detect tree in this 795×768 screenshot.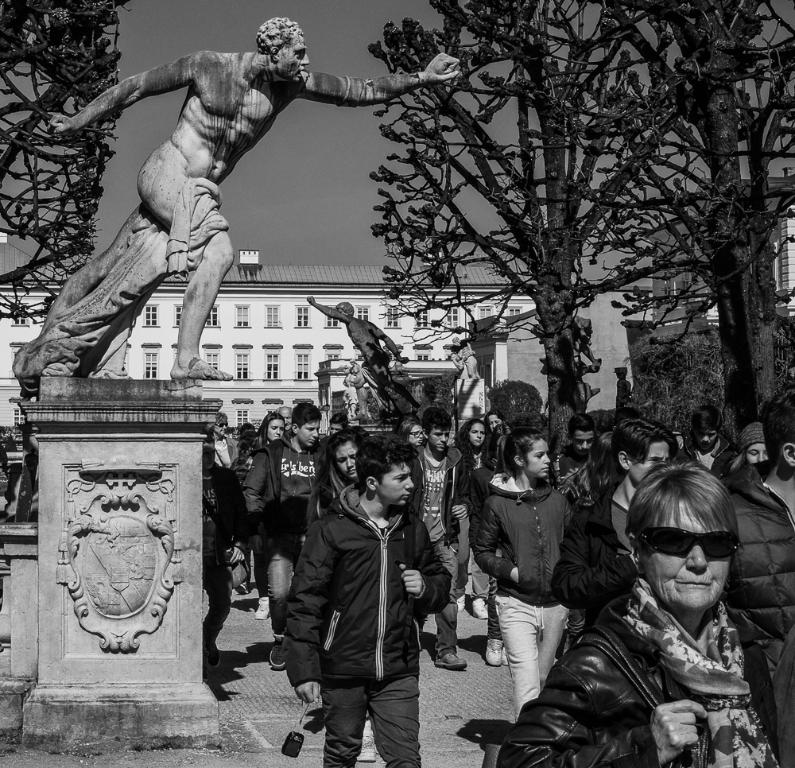
Detection: 365 0 794 498.
